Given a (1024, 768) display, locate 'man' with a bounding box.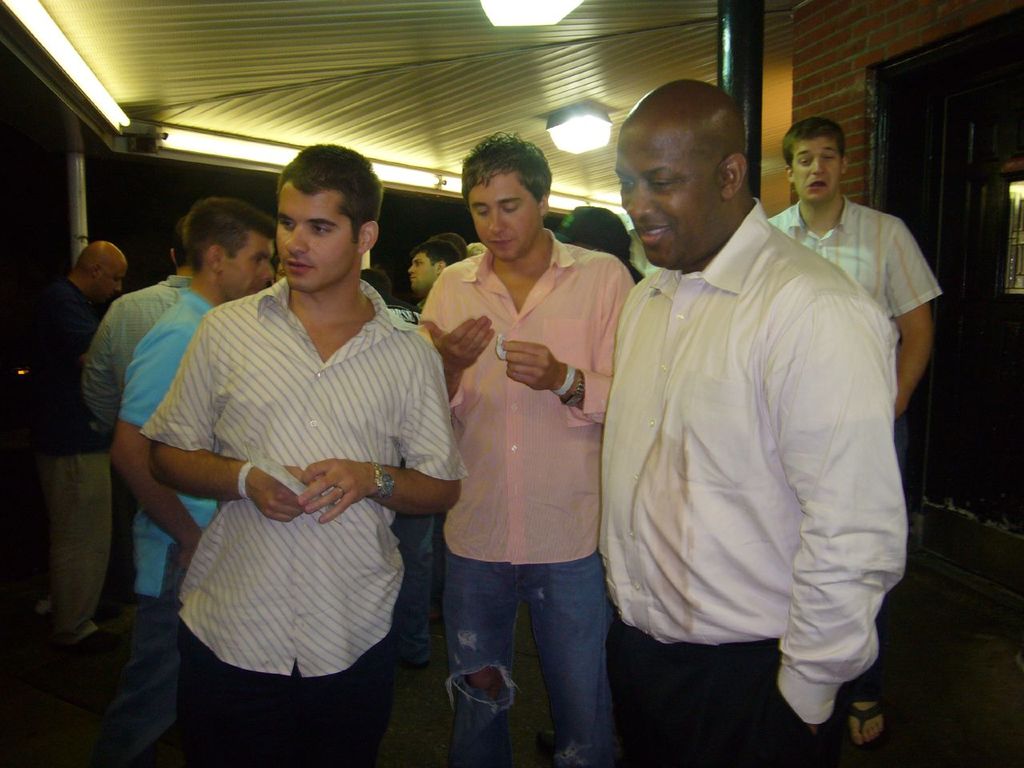
Located: 107/197/285/767.
